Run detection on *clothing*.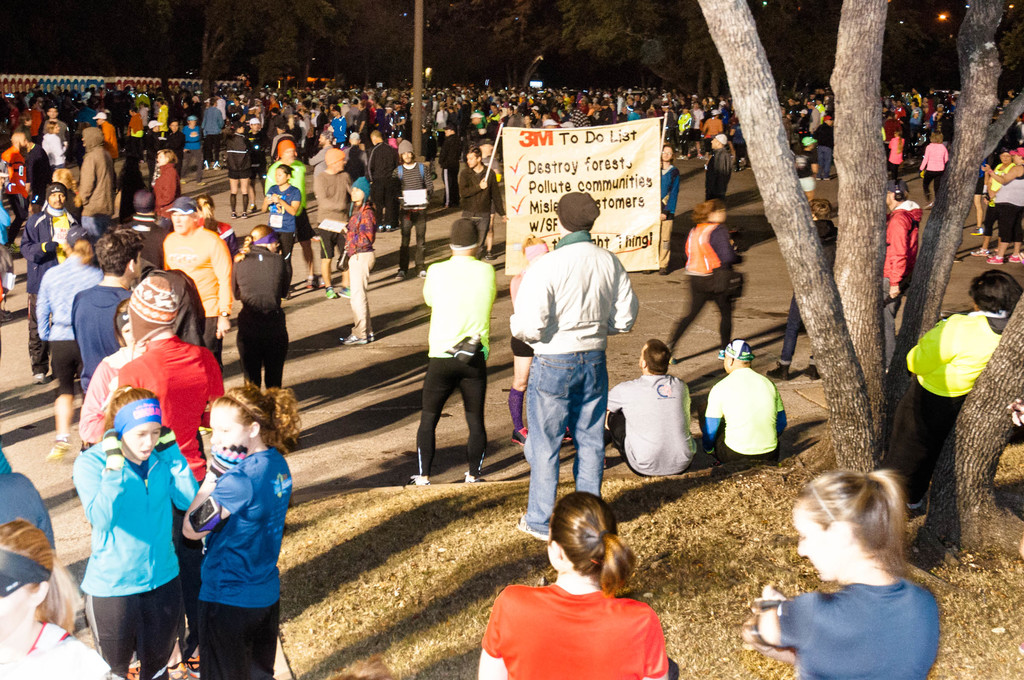
Result: {"x1": 481, "y1": 584, "x2": 667, "y2": 679}.
